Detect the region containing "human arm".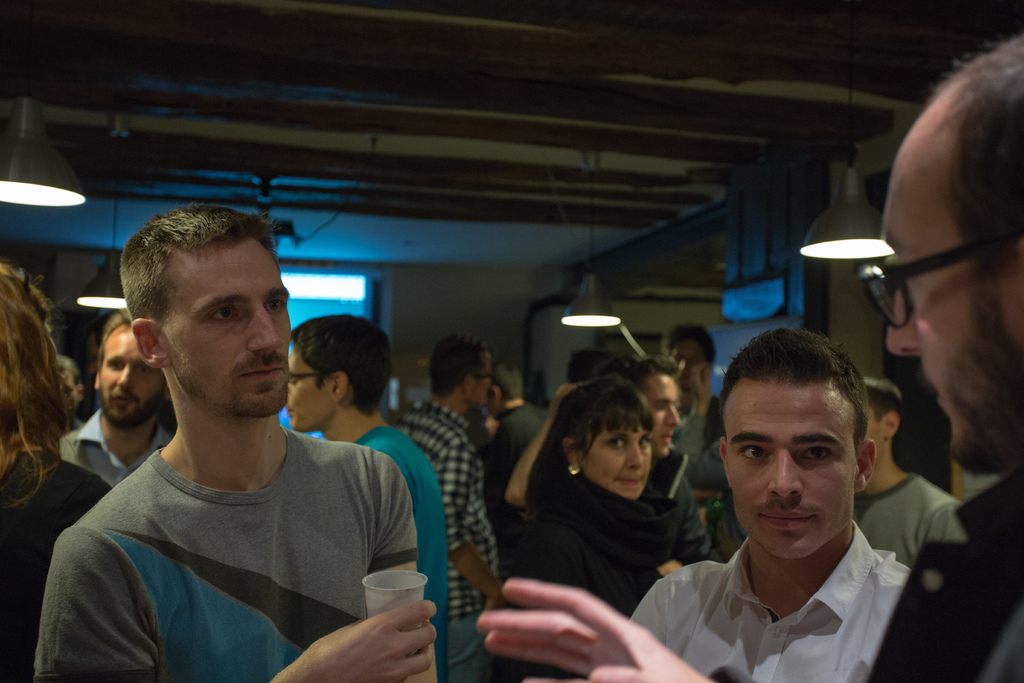
<region>474, 577, 714, 682</region>.
